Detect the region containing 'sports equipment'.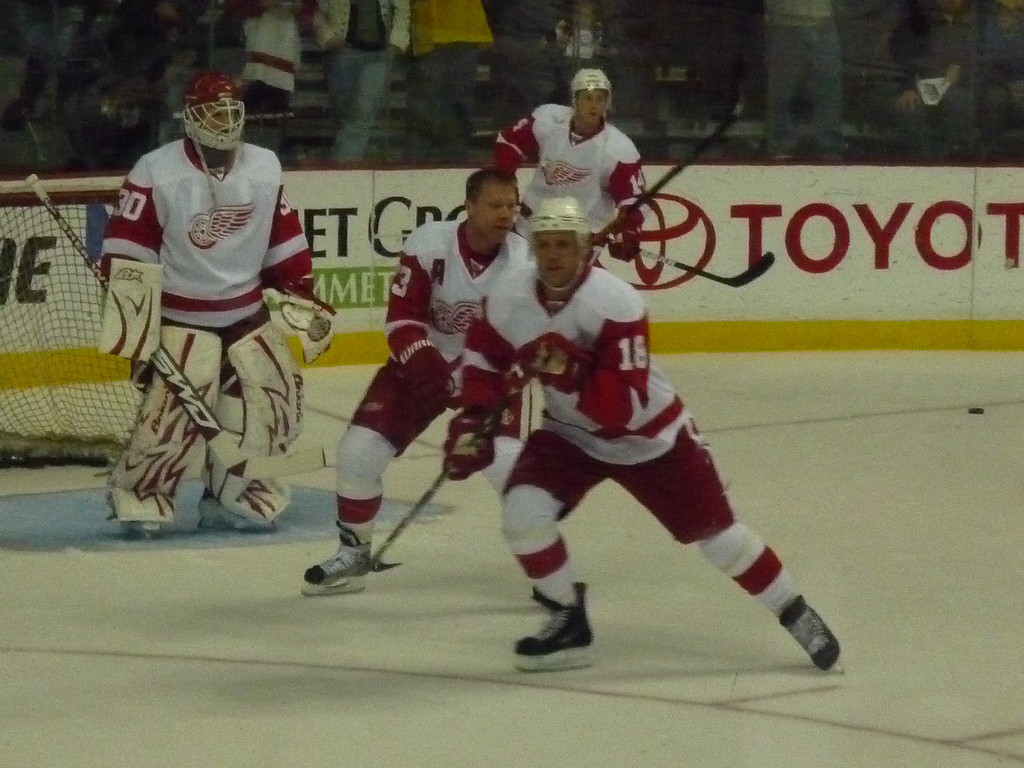
{"x1": 392, "y1": 343, "x2": 452, "y2": 409}.
